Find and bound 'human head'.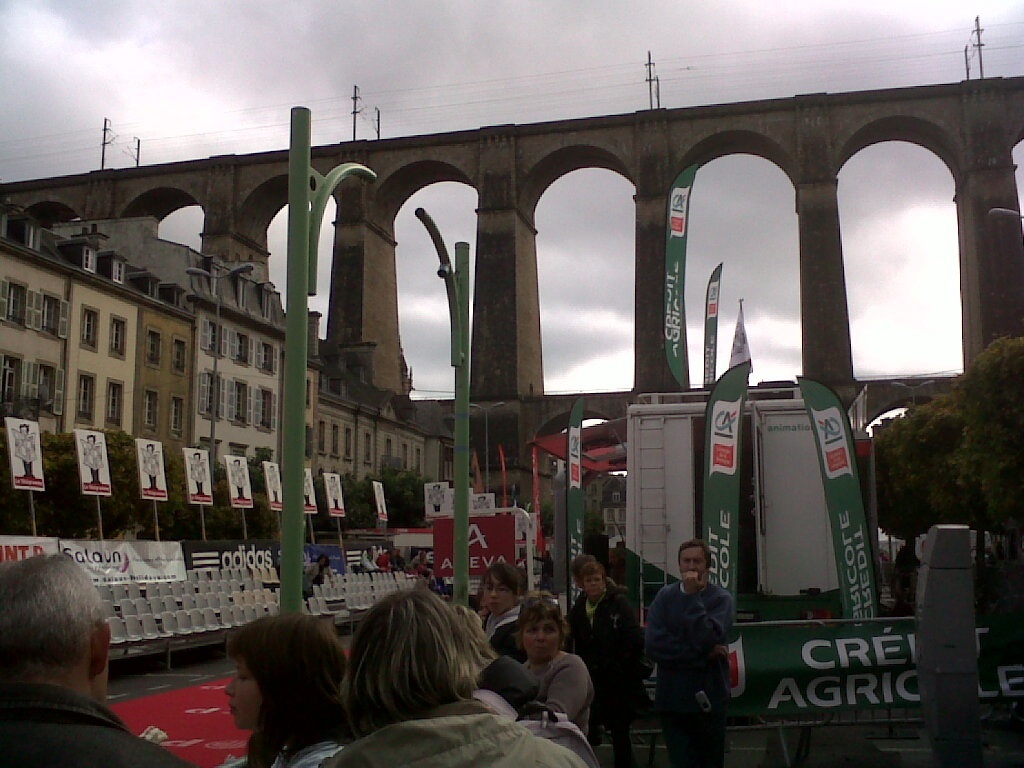
Bound: (left=581, top=562, right=600, bottom=594).
